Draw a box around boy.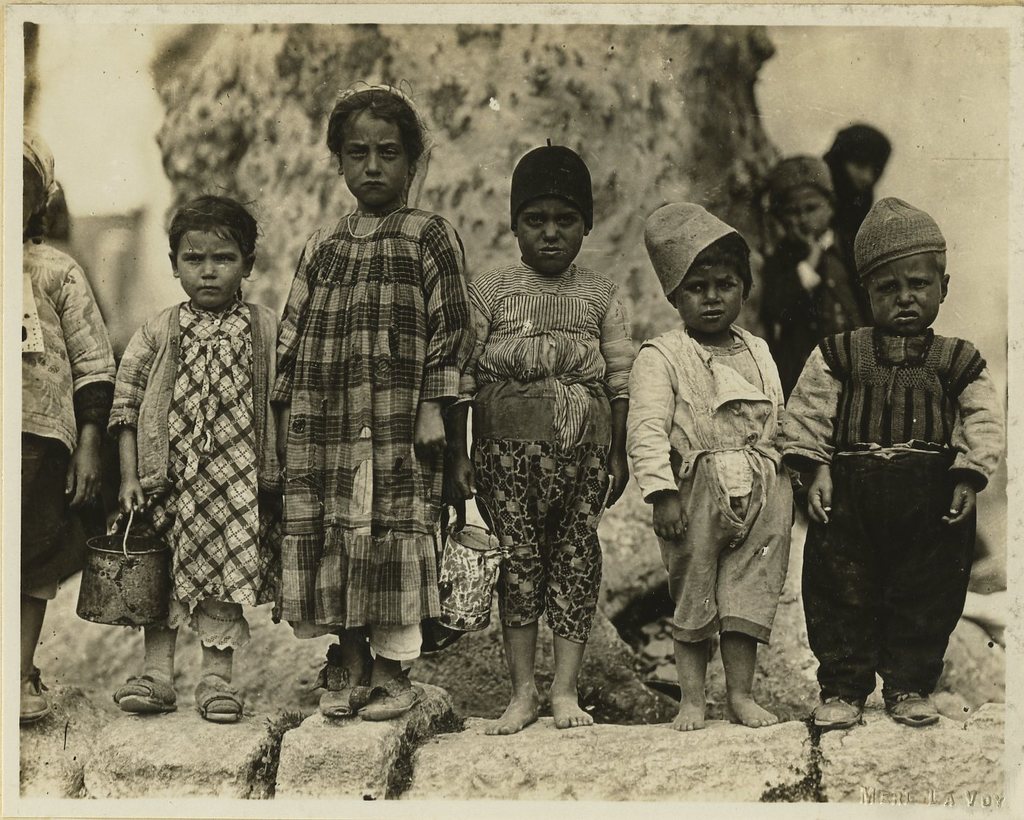
Rect(776, 196, 1006, 726).
